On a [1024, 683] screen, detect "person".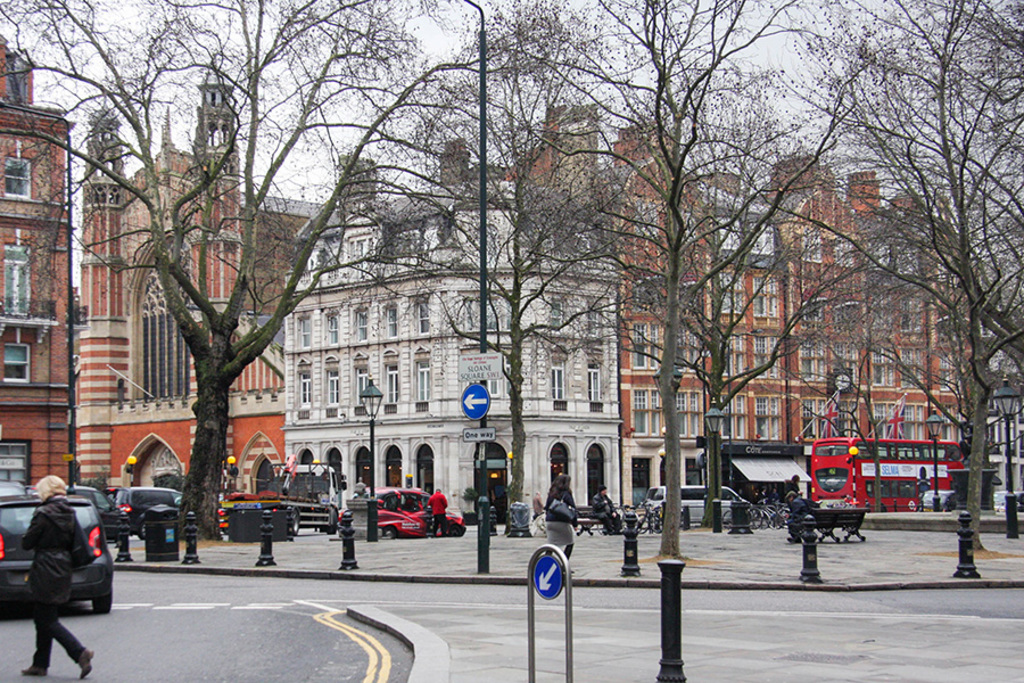
543:472:578:574.
